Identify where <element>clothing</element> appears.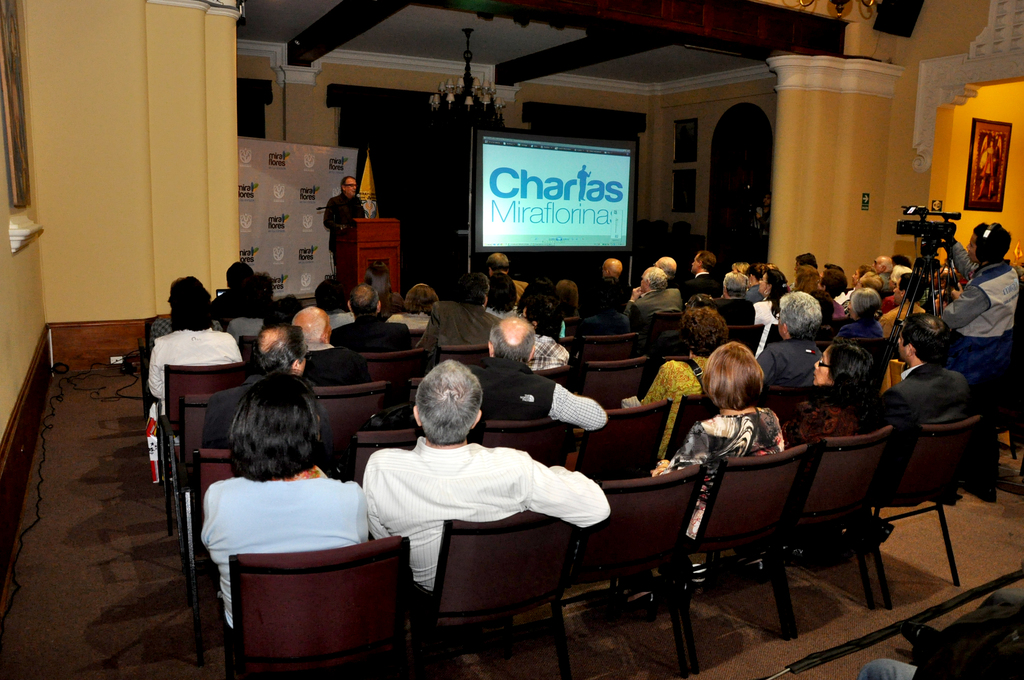
Appears at (685,275,718,299).
